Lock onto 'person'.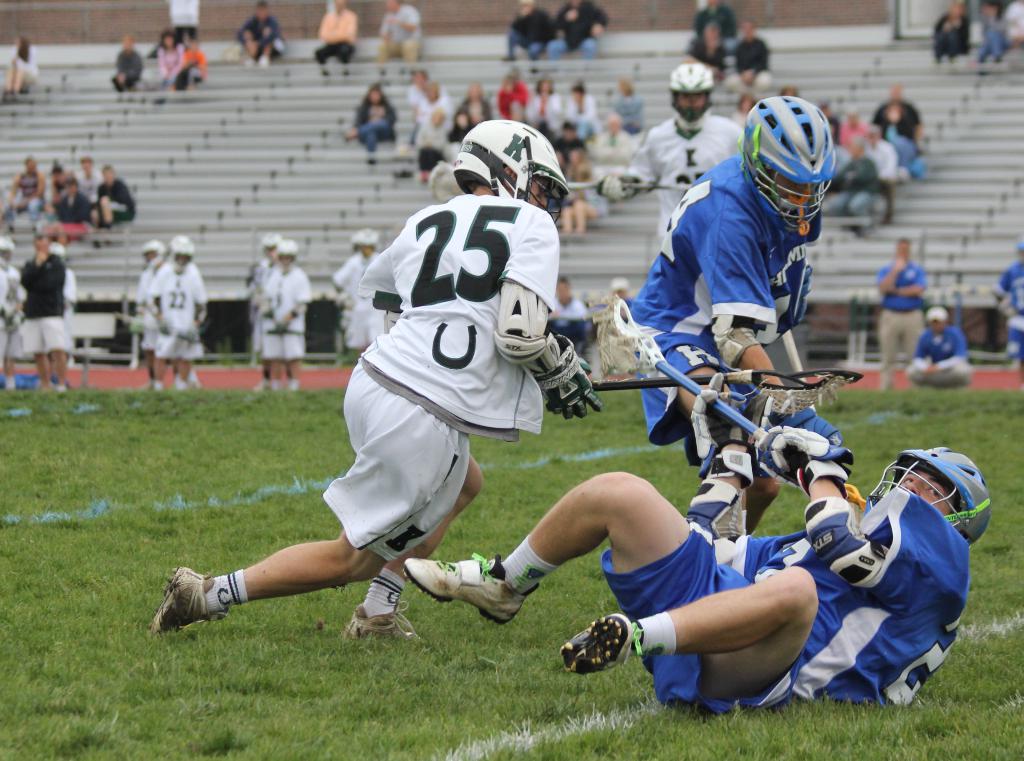
Locked: pyautogui.locateOnScreen(263, 137, 583, 682).
